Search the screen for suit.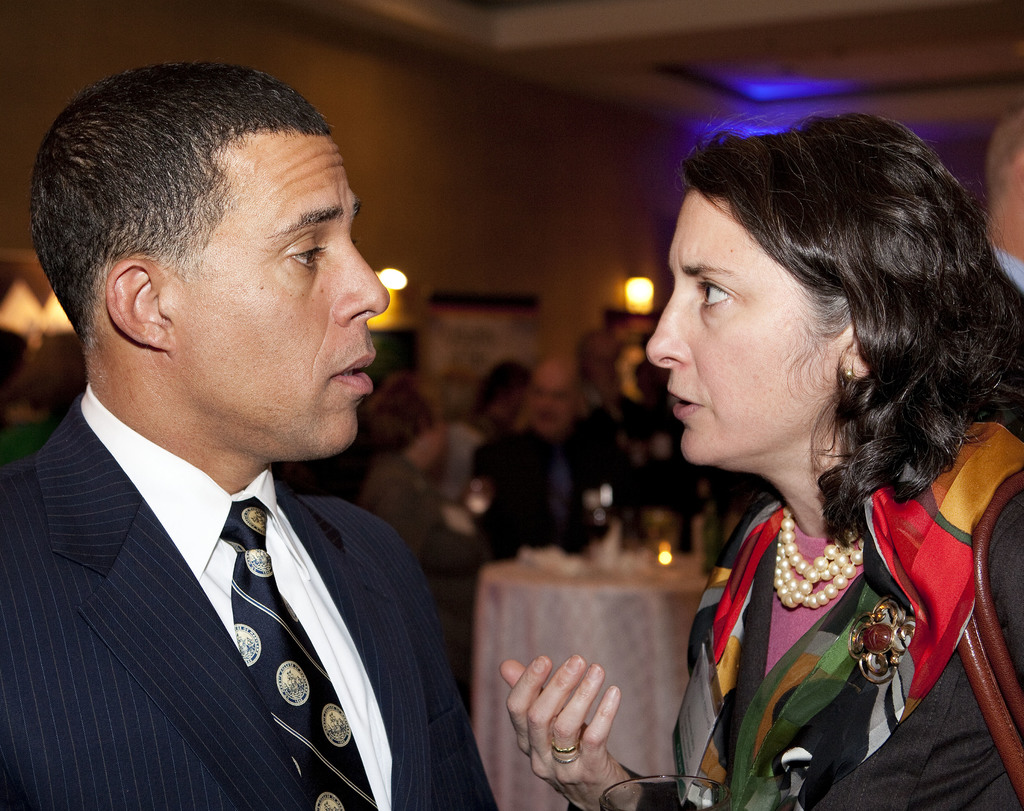
Found at [475,421,632,555].
